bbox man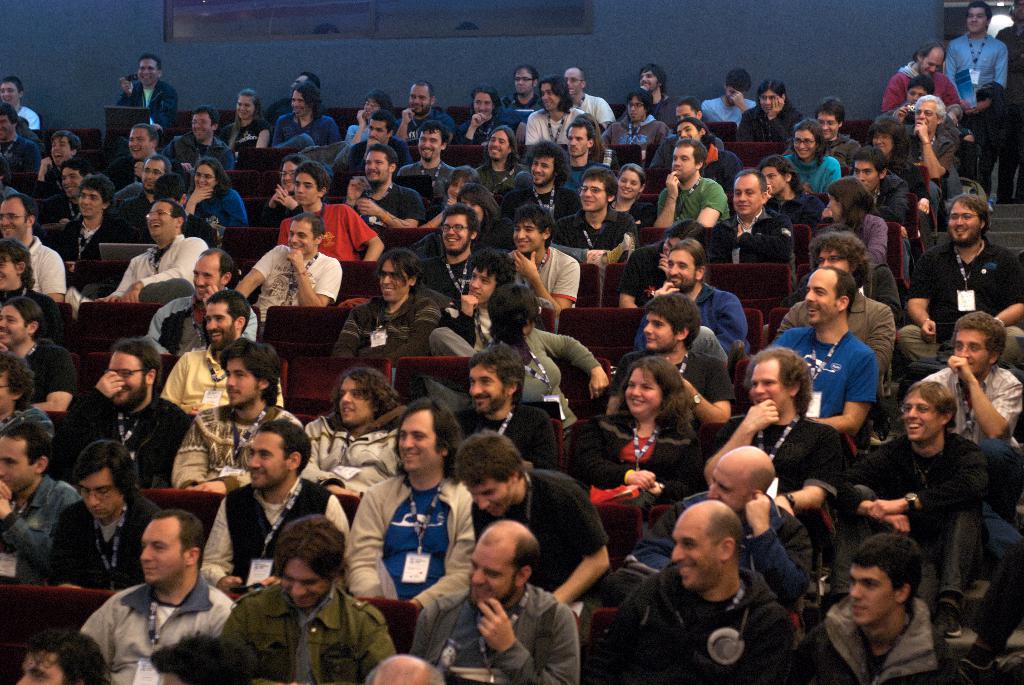
detection(584, 500, 807, 684)
